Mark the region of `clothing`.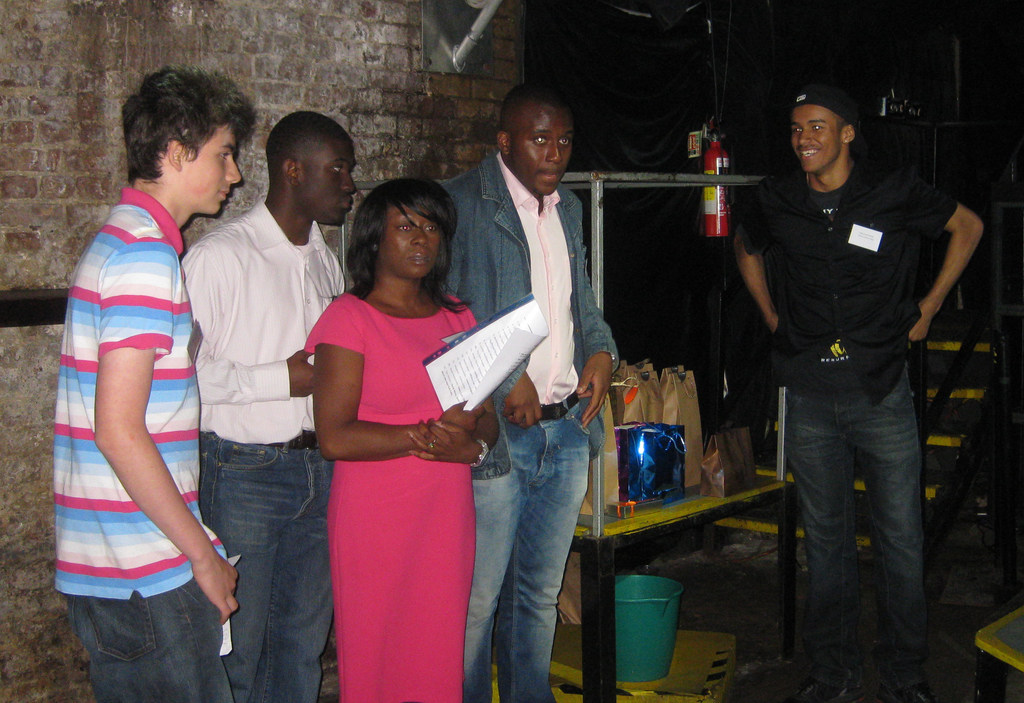
Region: Rect(54, 189, 236, 702).
